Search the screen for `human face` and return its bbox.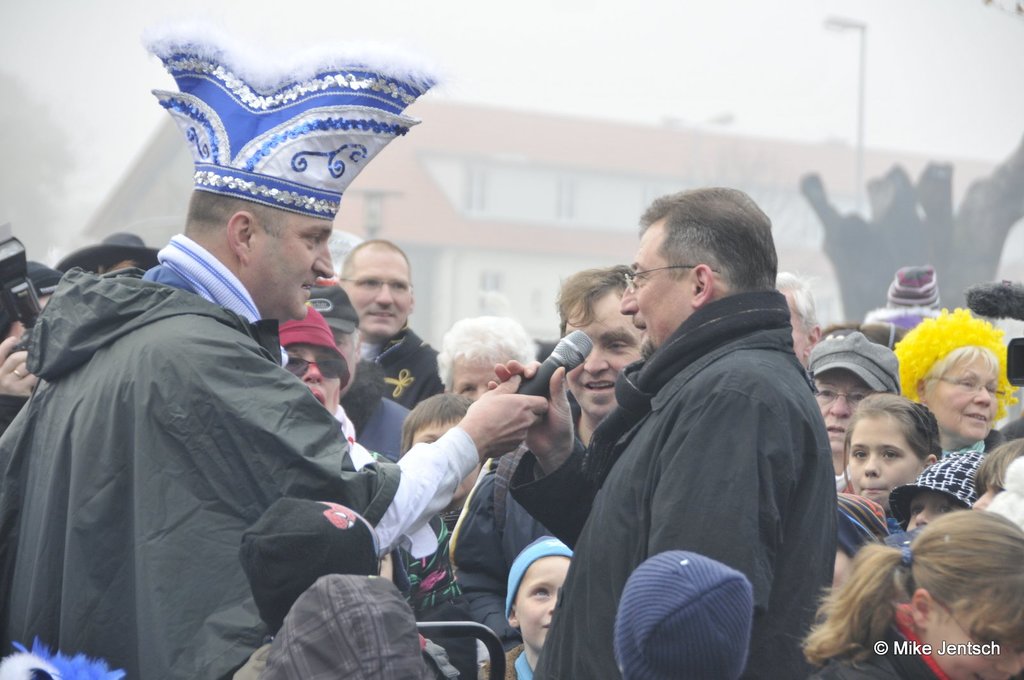
Found: 812, 370, 870, 450.
